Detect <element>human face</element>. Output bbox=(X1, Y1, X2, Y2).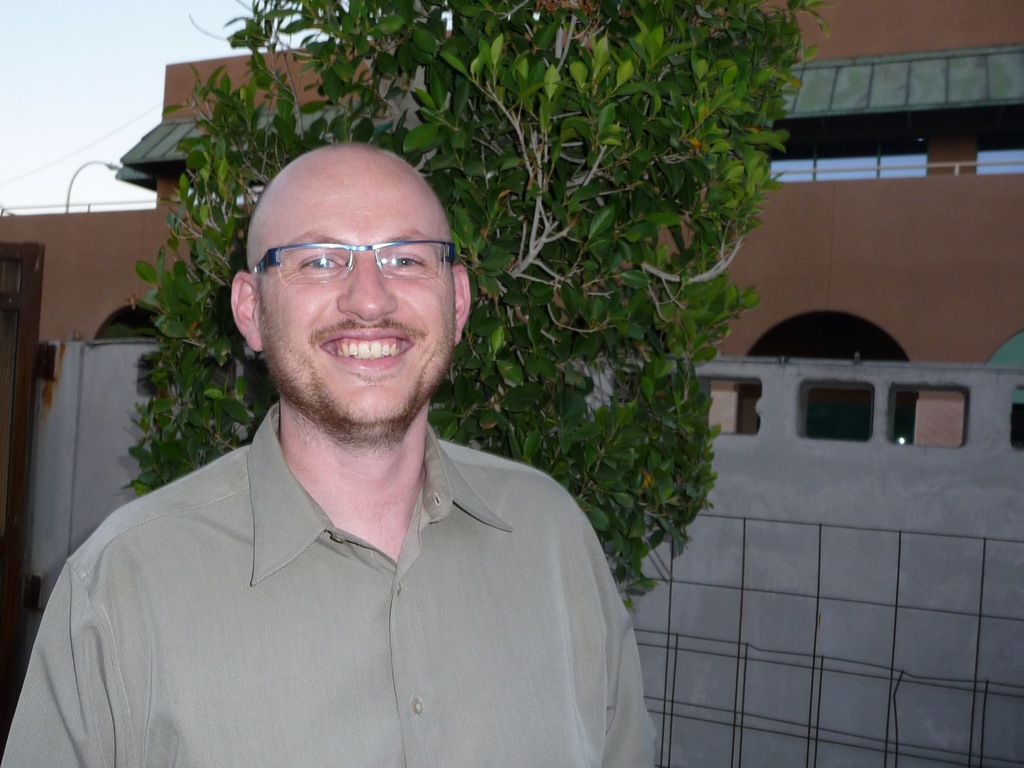
bbox=(263, 192, 456, 422).
